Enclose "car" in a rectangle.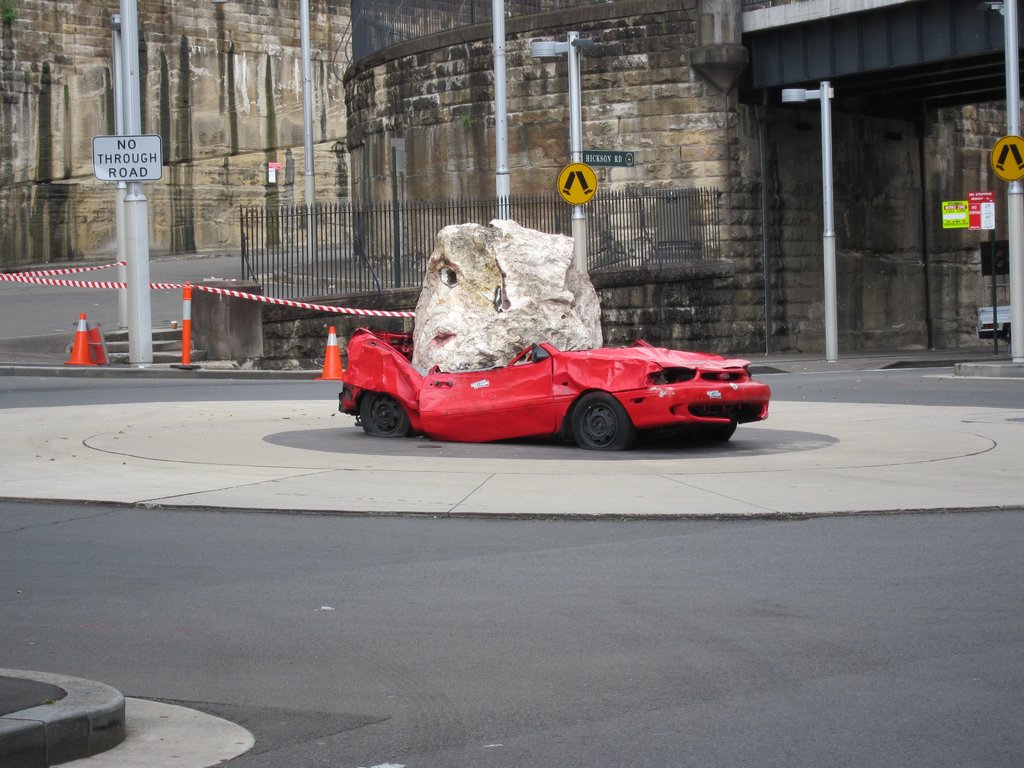
region(337, 326, 771, 438).
